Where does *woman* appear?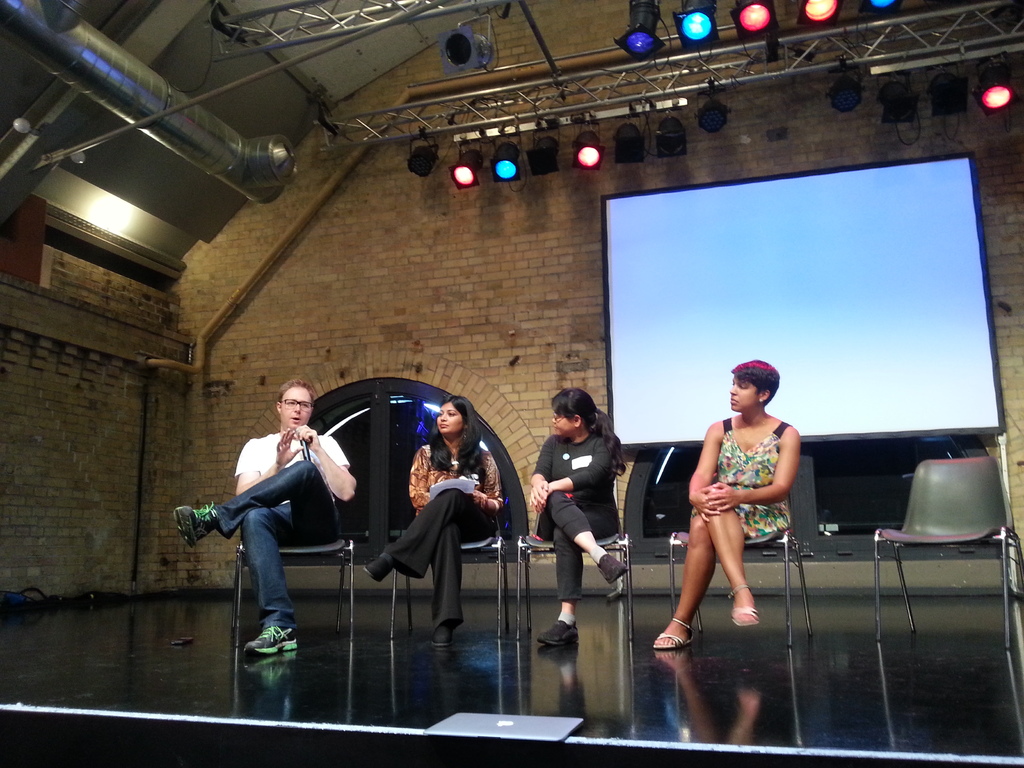
Appears at 366, 394, 502, 653.
